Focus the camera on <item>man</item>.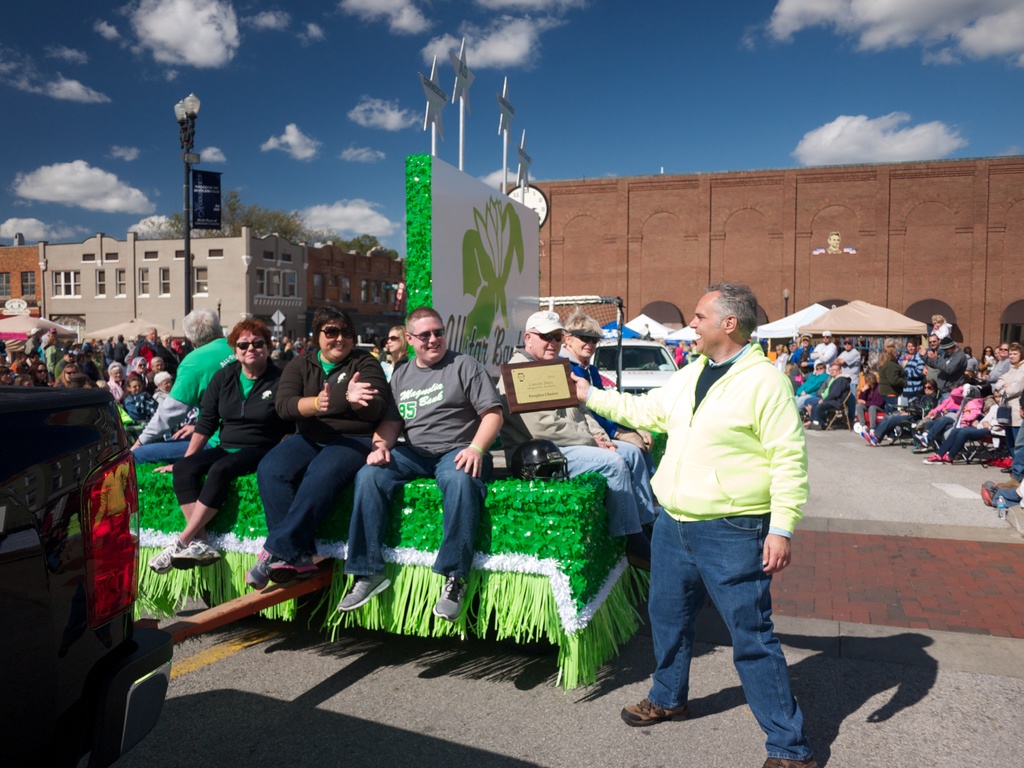
Focus region: <region>934, 330, 966, 394</region>.
